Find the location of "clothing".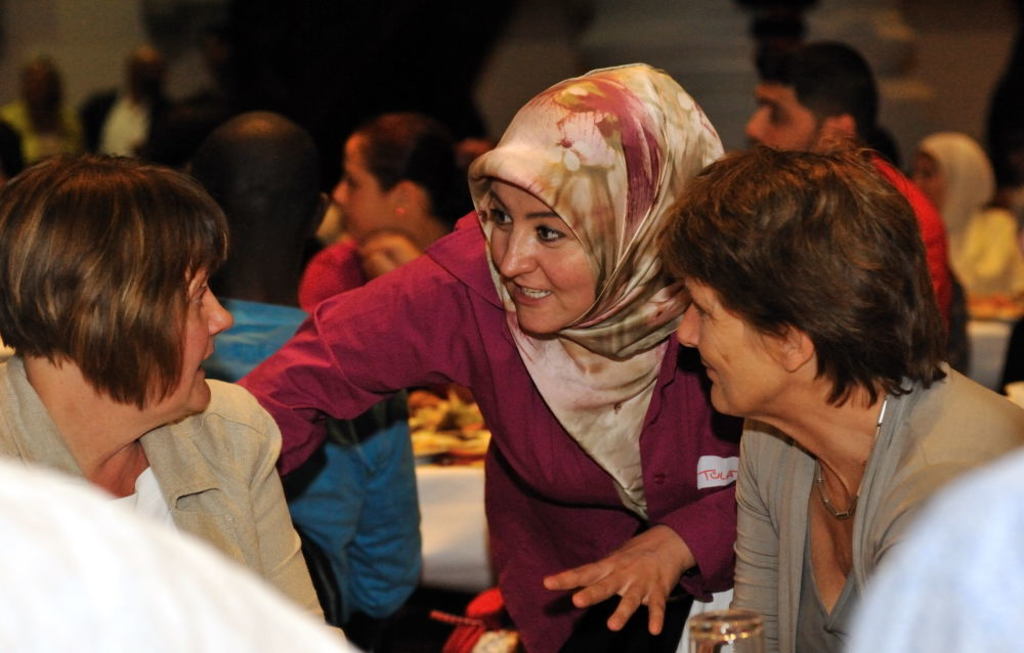
Location: 0 347 332 634.
